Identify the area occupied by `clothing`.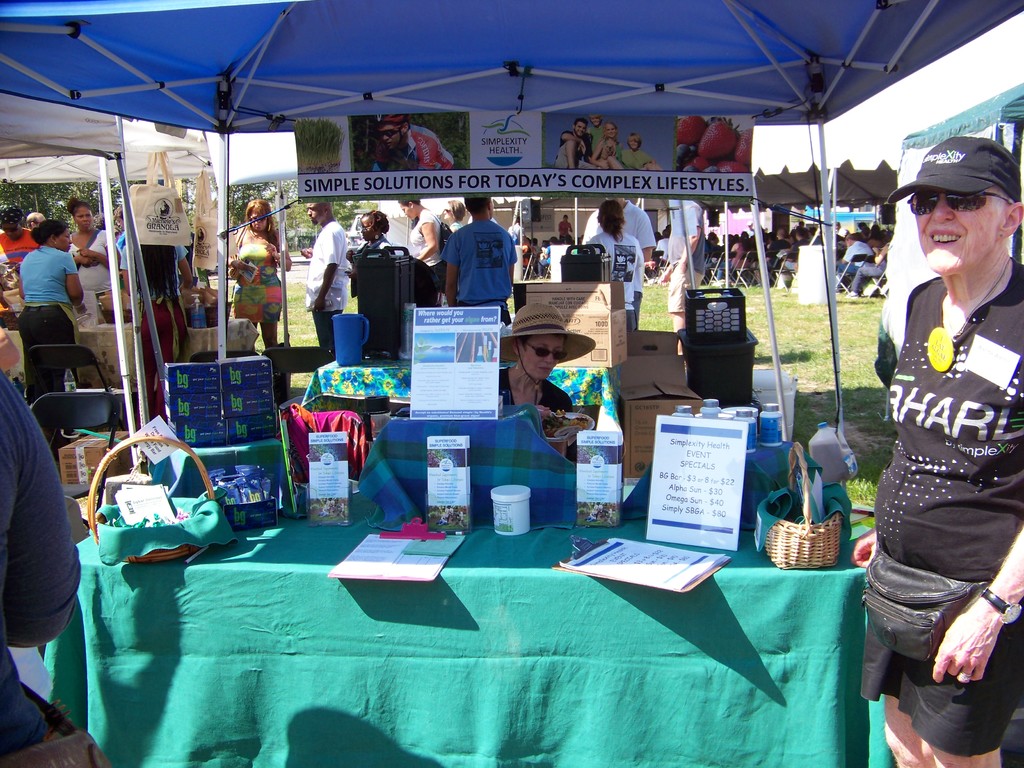
Area: x1=861, y1=179, x2=1012, y2=752.
